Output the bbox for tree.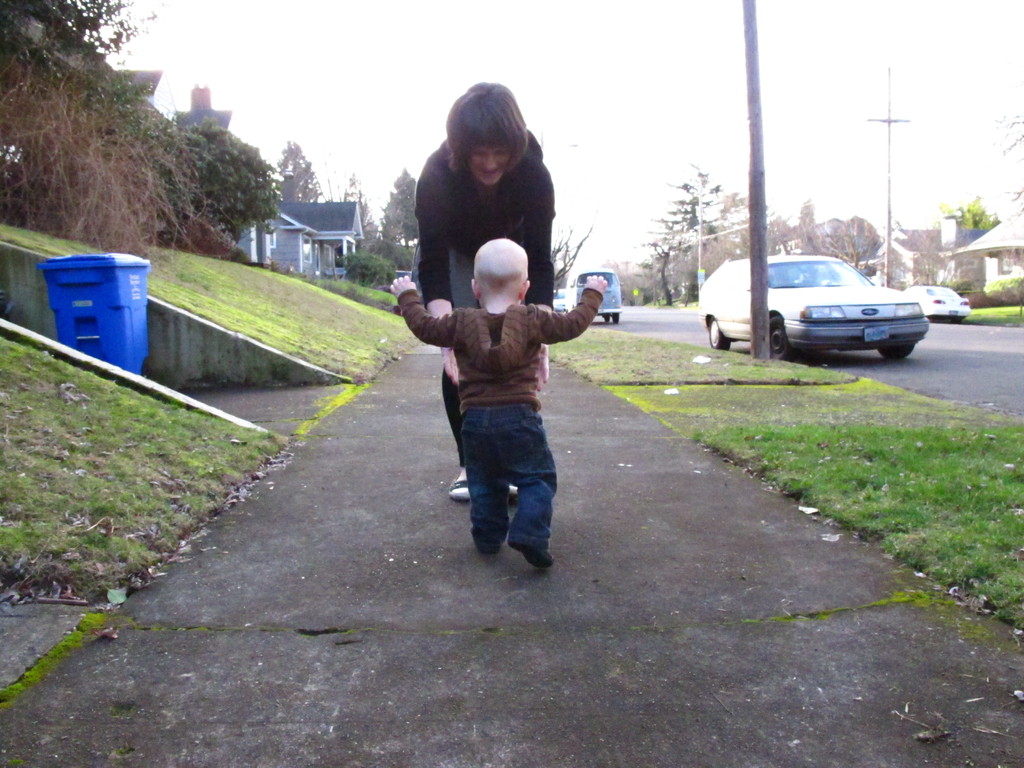
bbox=(274, 138, 328, 198).
